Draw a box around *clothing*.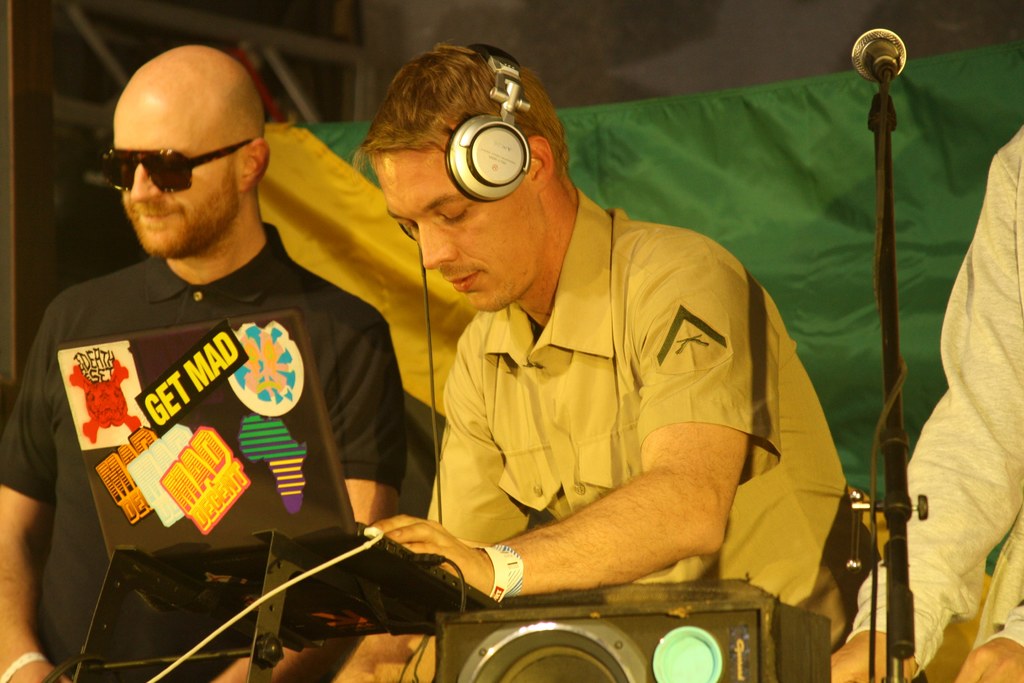
<region>444, 189, 808, 587</region>.
